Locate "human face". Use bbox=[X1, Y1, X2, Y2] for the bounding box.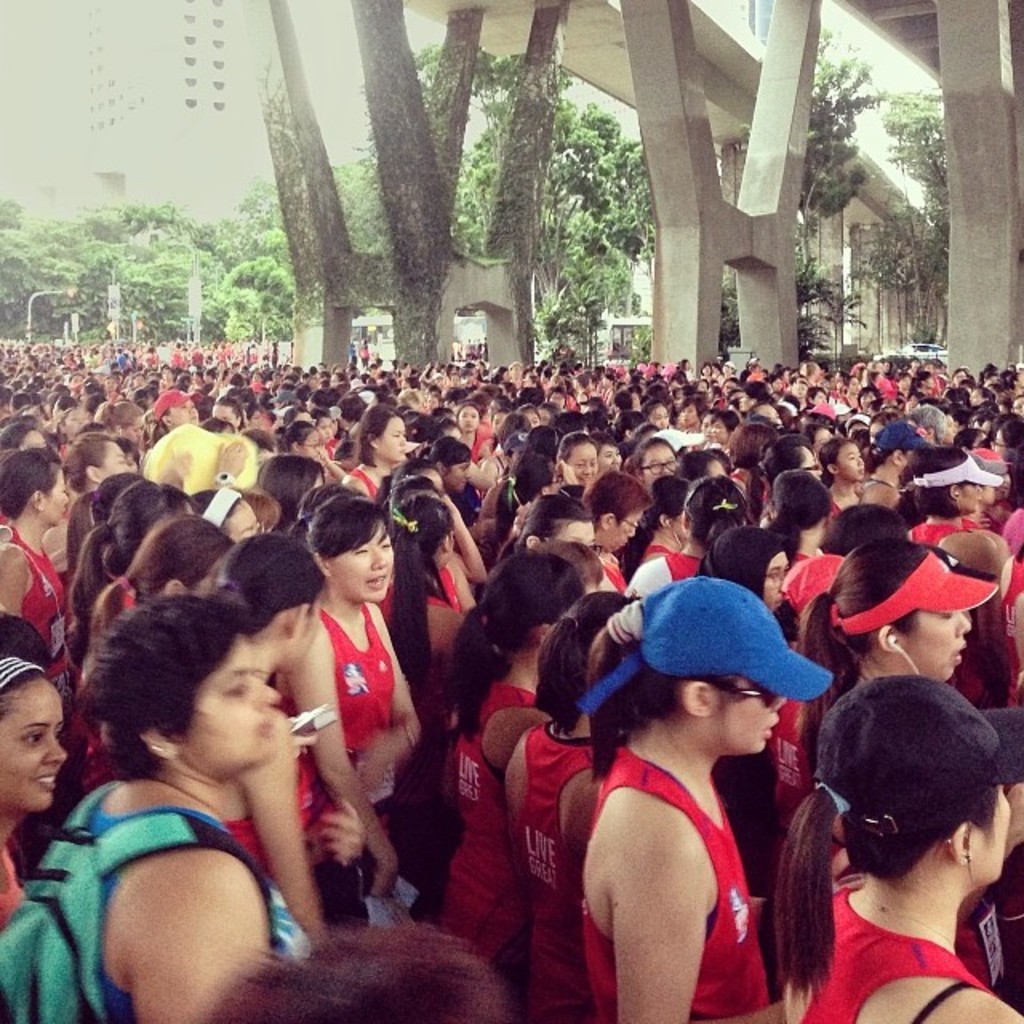
bbox=[333, 518, 395, 600].
